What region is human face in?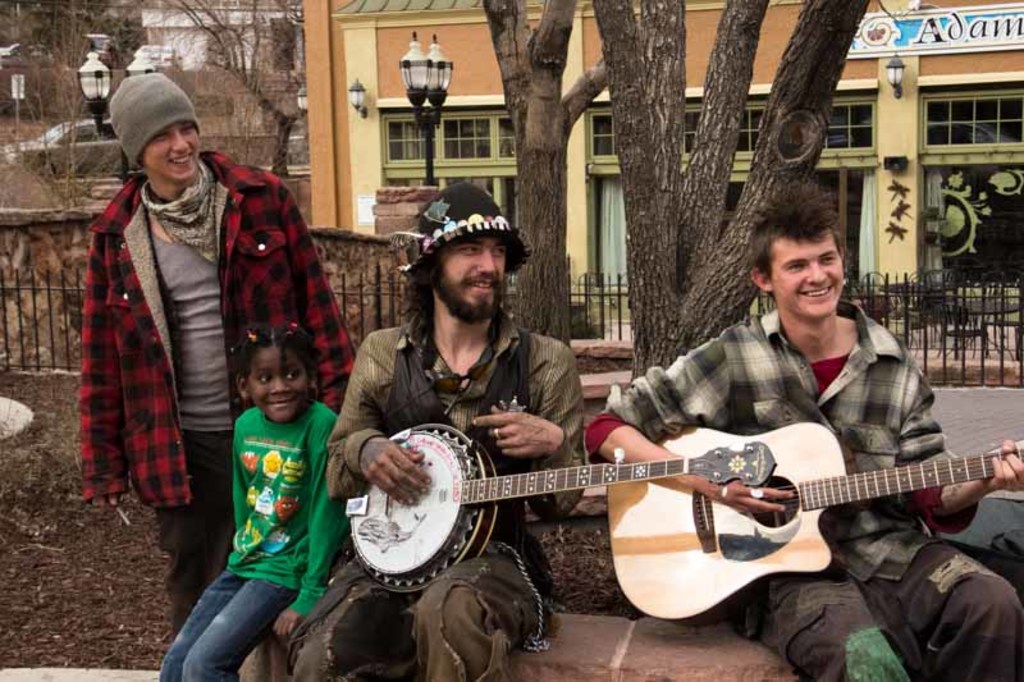
[143,122,205,179].
